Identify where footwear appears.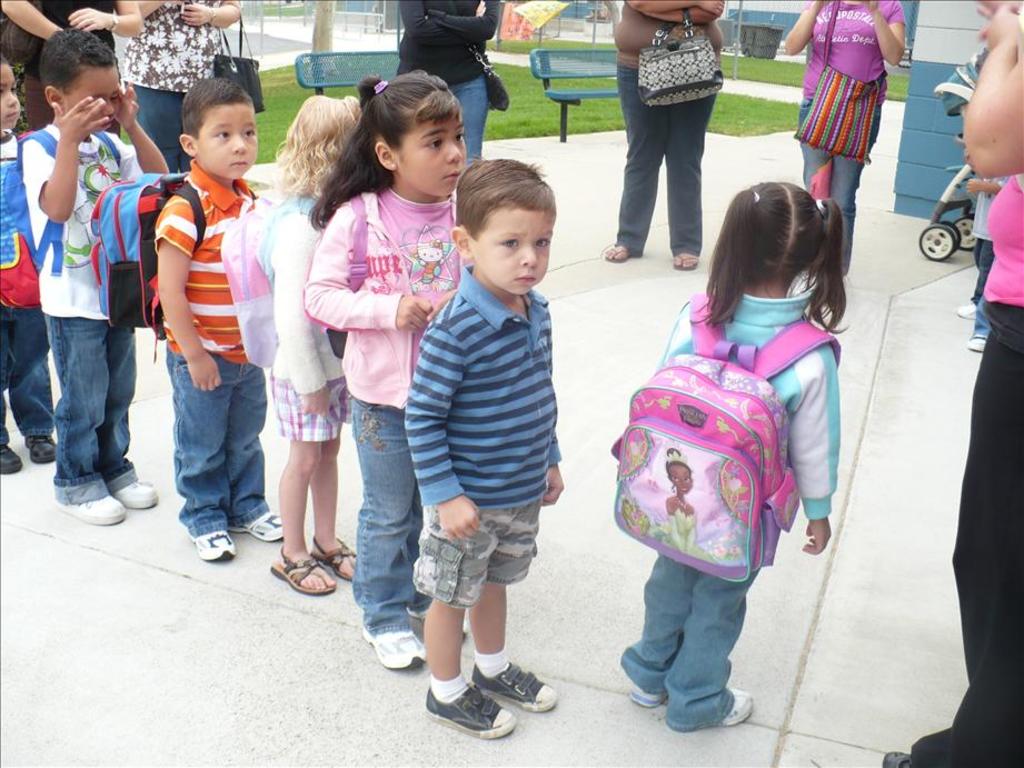
Appears at Rect(187, 526, 238, 562).
